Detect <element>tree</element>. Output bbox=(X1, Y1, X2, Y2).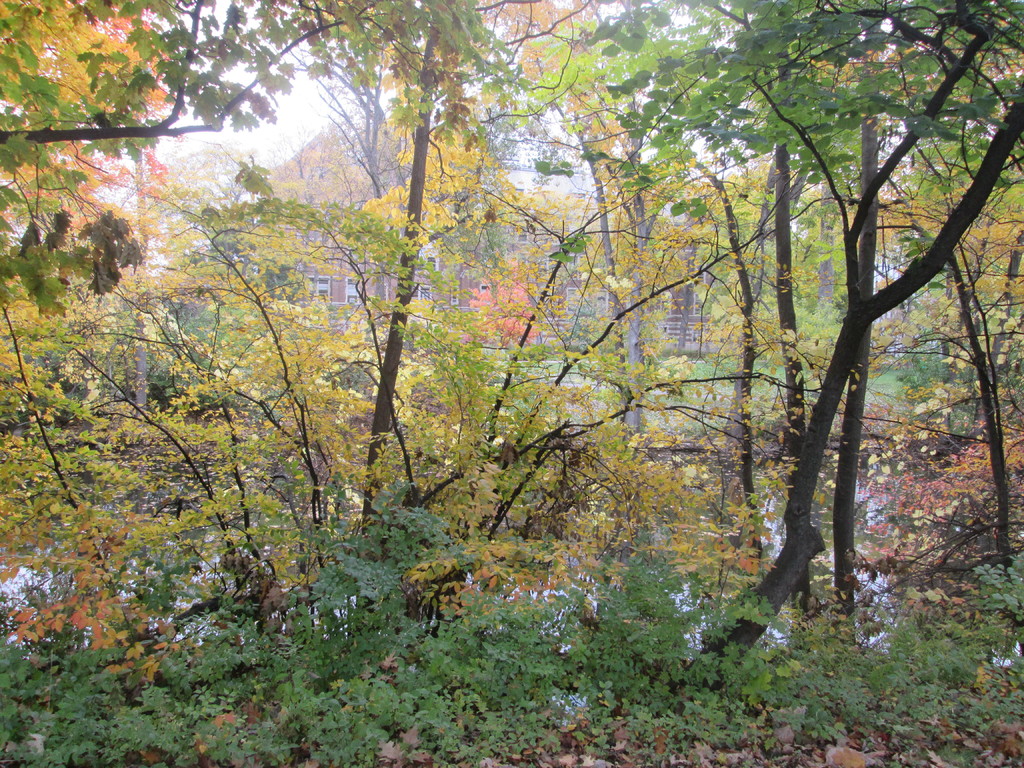
bbox=(33, 0, 980, 705).
